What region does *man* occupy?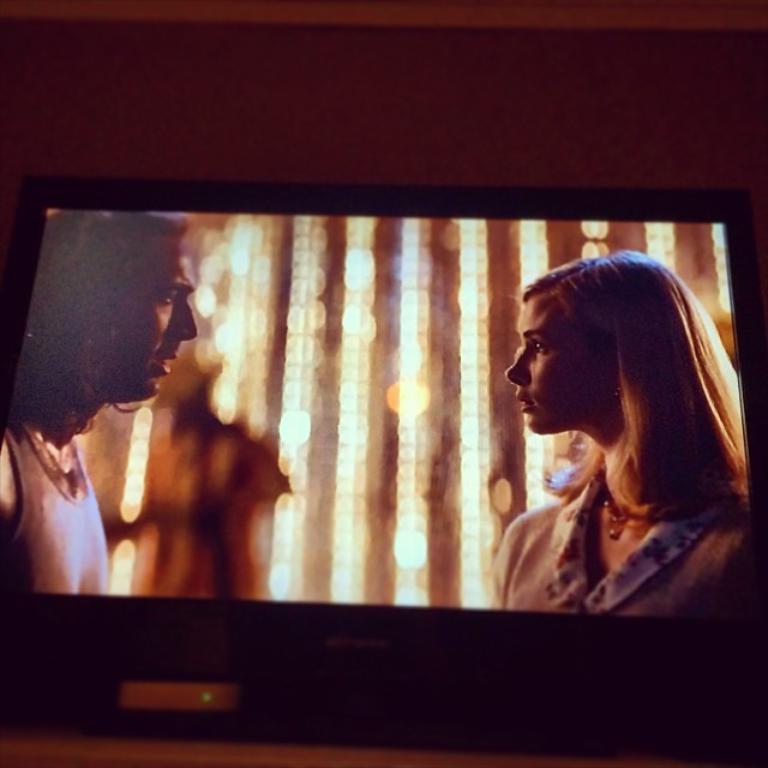
pyautogui.locateOnScreen(0, 208, 198, 590).
